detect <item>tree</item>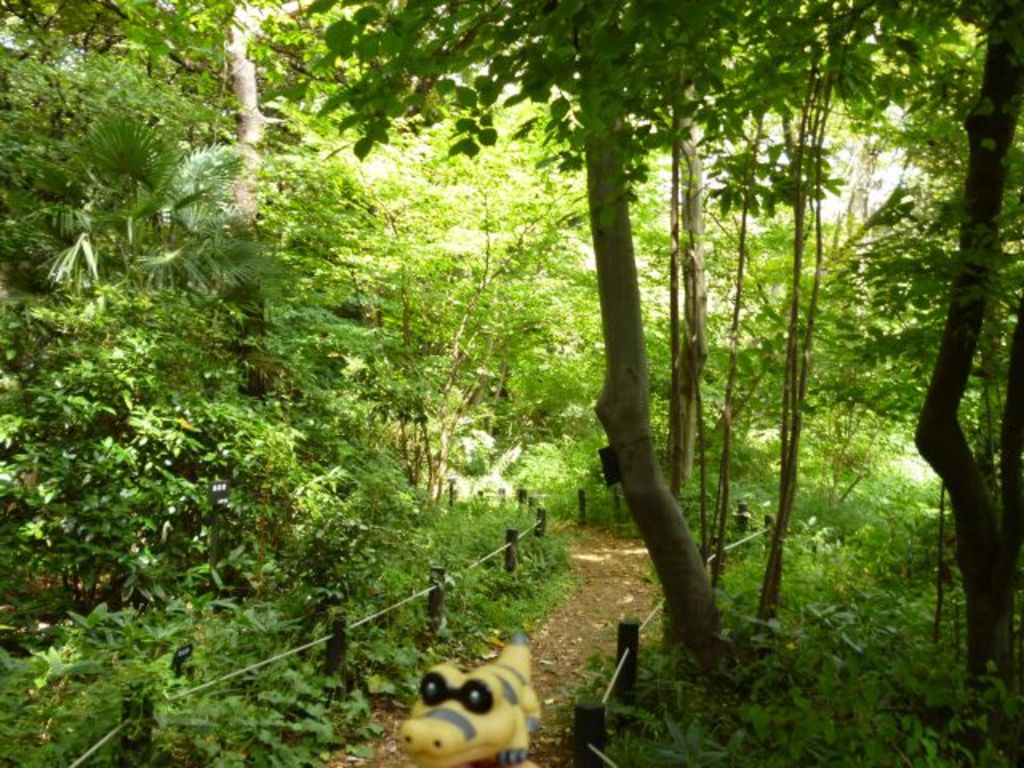
bbox=(910, 0, 1022, 755)
